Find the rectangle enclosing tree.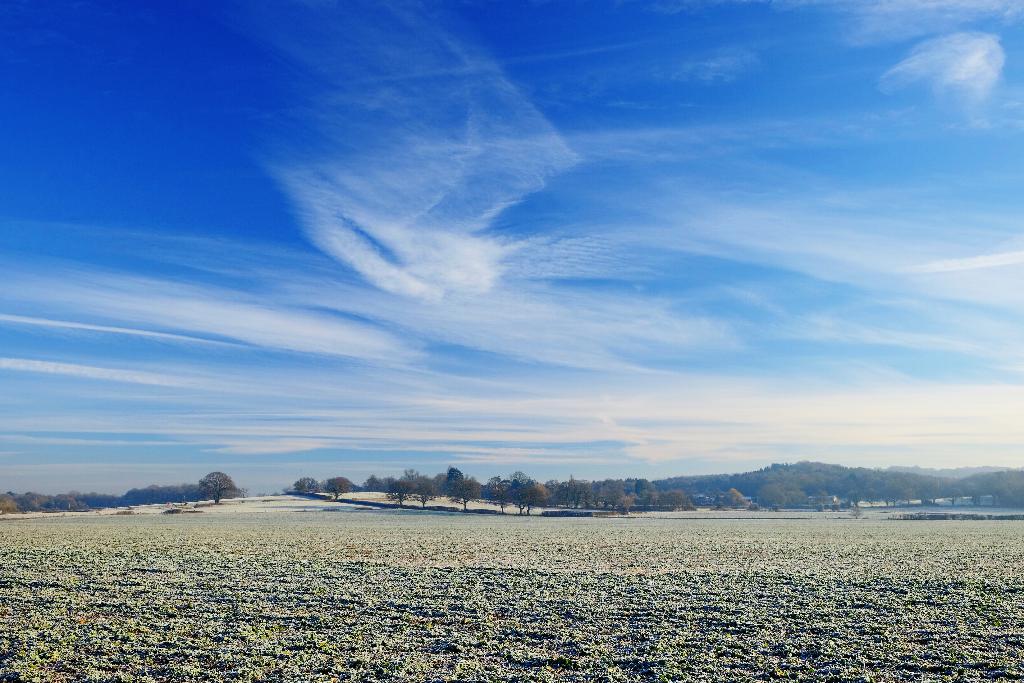
bbox(483, 484, 518, 522).
